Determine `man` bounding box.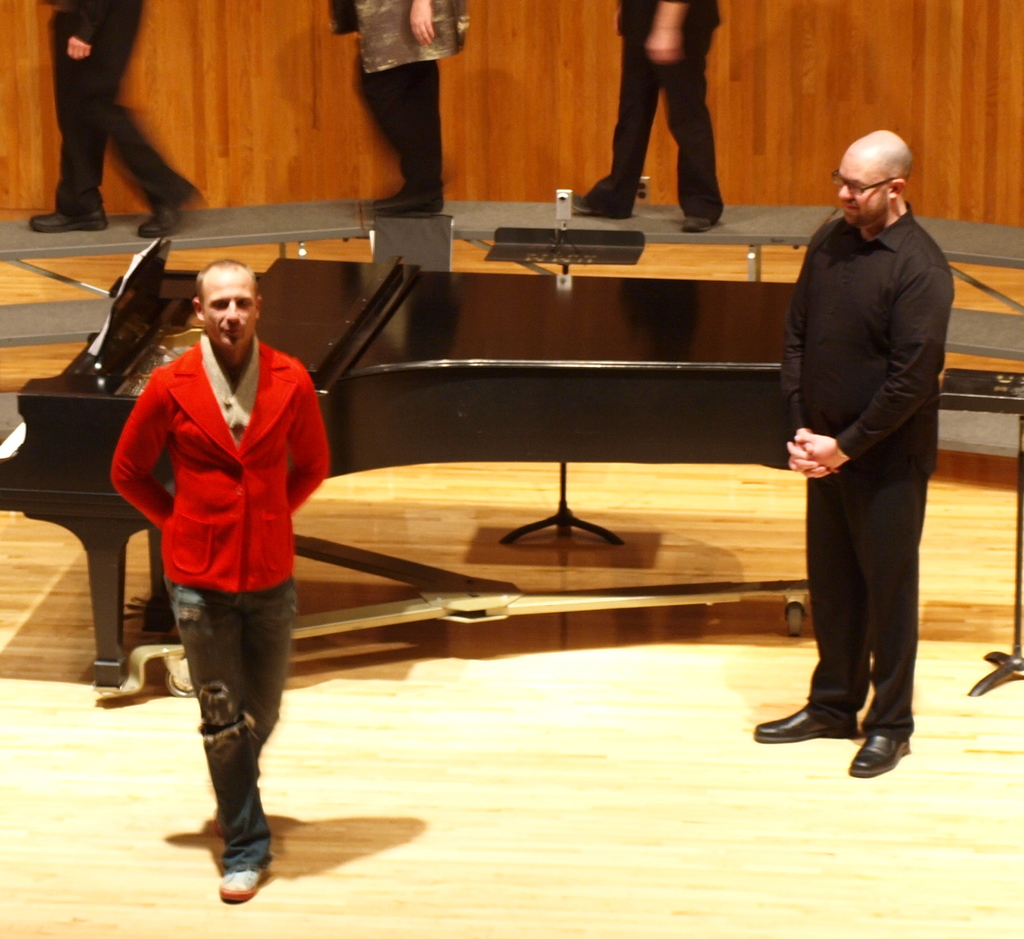
Determined: box=[741, 138, 967, 785].
